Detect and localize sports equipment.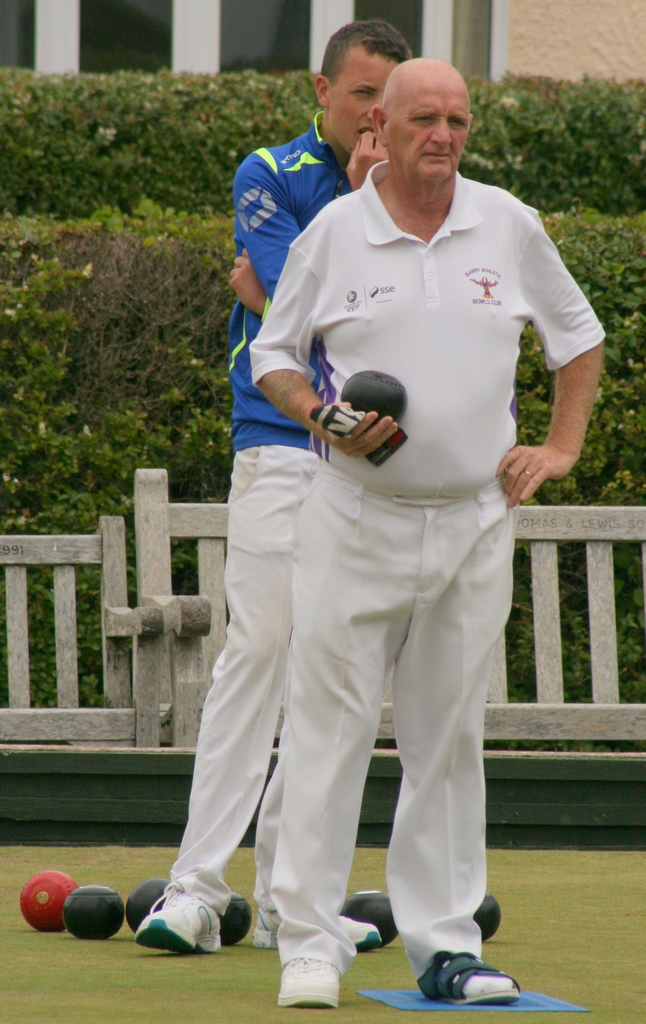
Localized at bbox=(343, 890, 397, 948).
